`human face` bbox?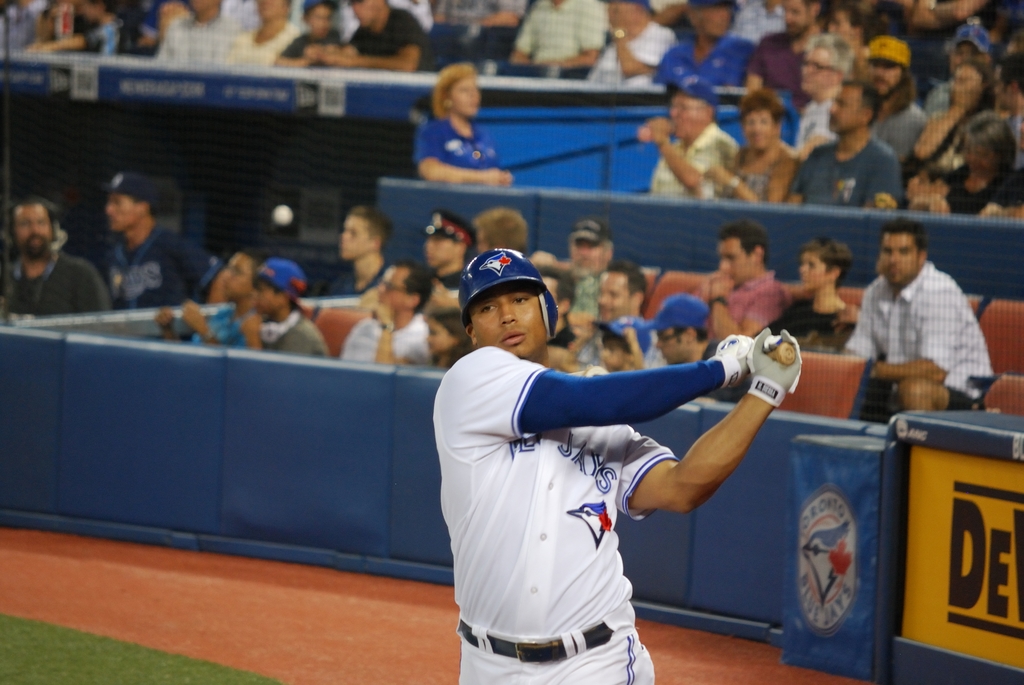
(left=110, top=191, right=145, bottom=232)
